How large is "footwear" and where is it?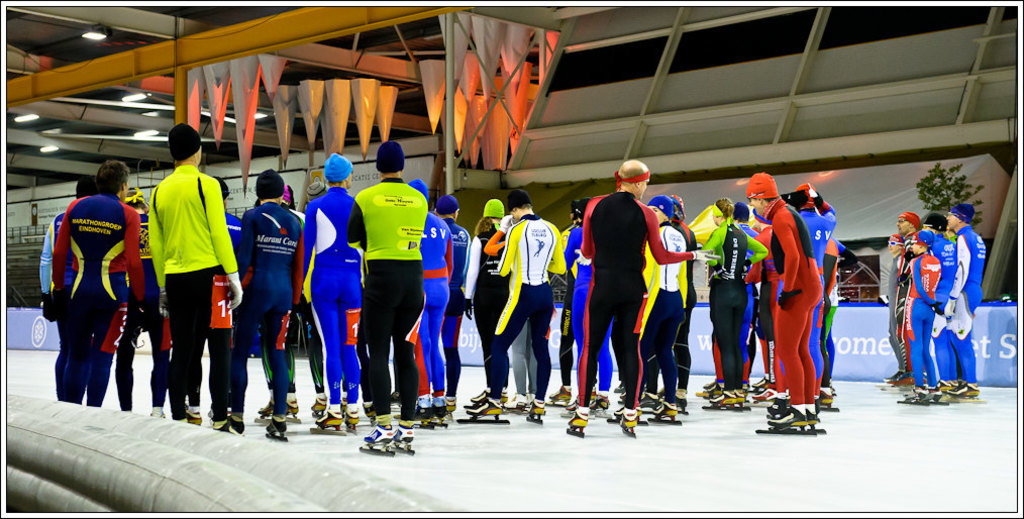
Bounding box: <region>572, 403, 589, 425</region>.
